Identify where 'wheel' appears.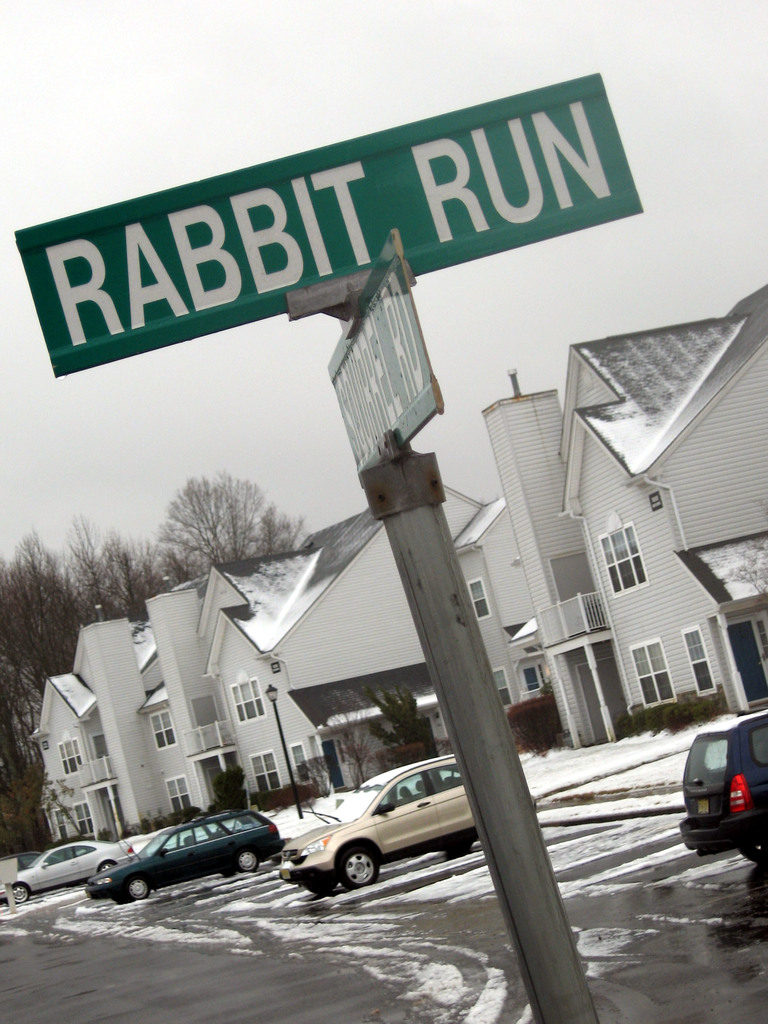
Appears at [x1=12, y1=881, x2=32, y2=902].
